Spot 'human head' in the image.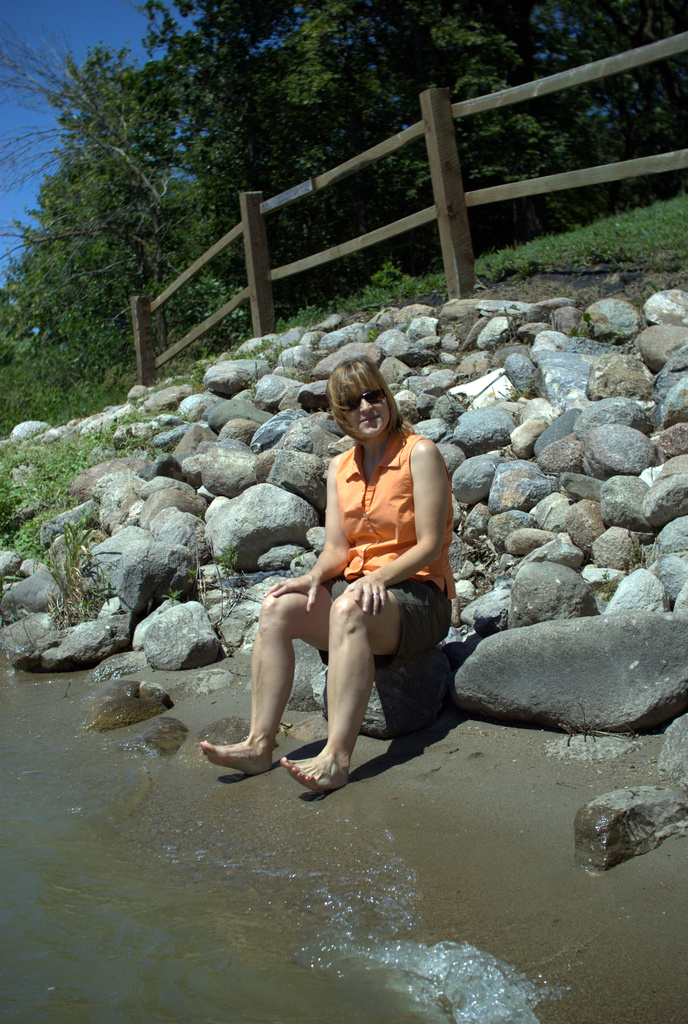
'human head' found at 326:358:406:433.
